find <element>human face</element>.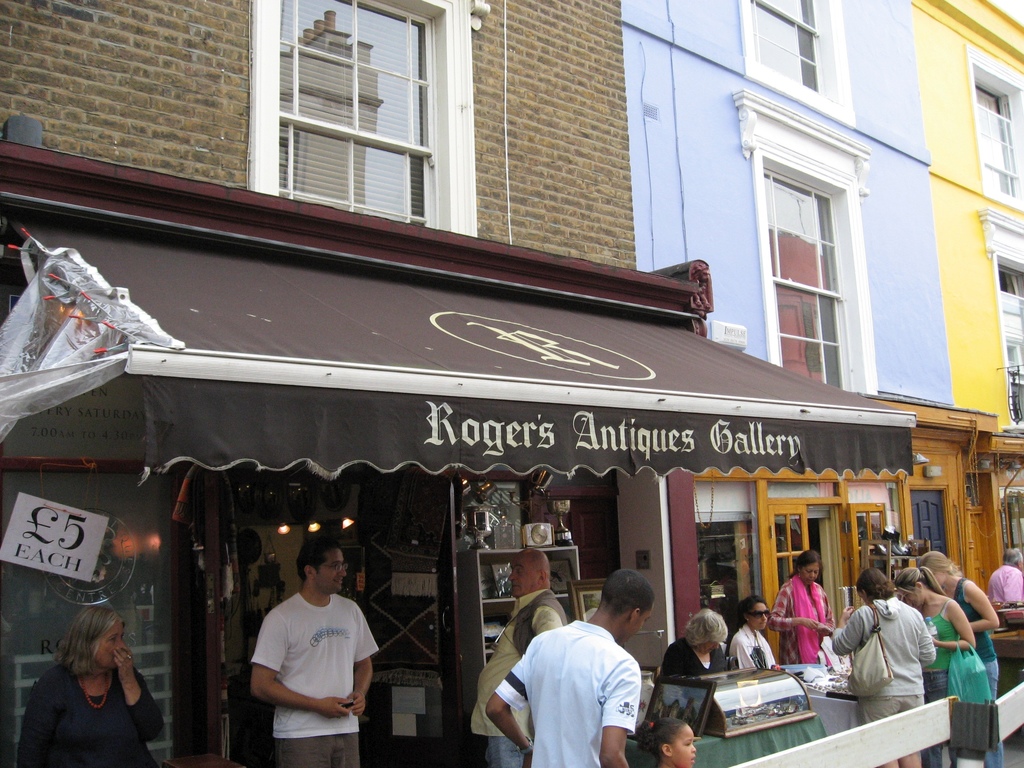
x1=669, y1=729, x2=696, y2=767.
